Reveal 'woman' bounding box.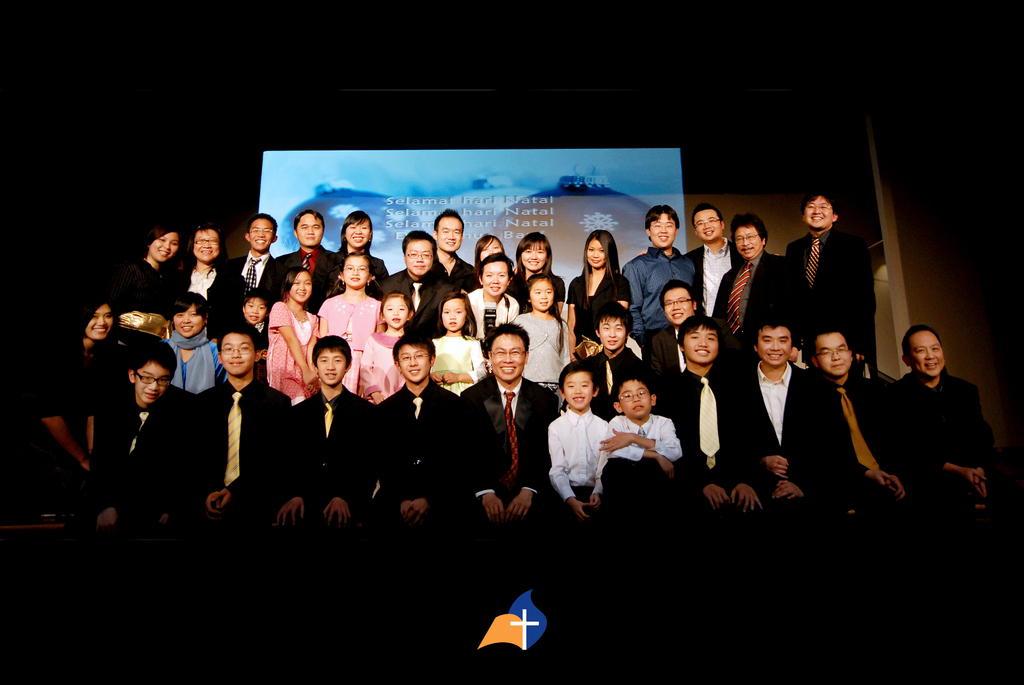
Revealed: [315, 214, 390, 302].
